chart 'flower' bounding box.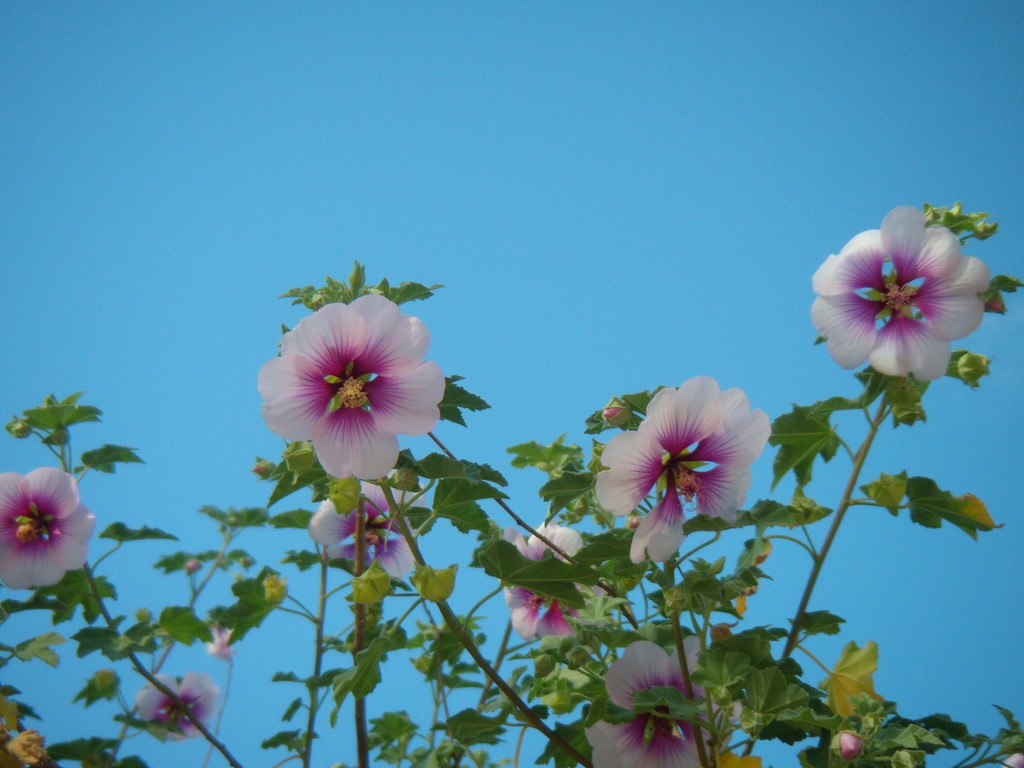
Charted: box=[826, 729, 867, 760].
